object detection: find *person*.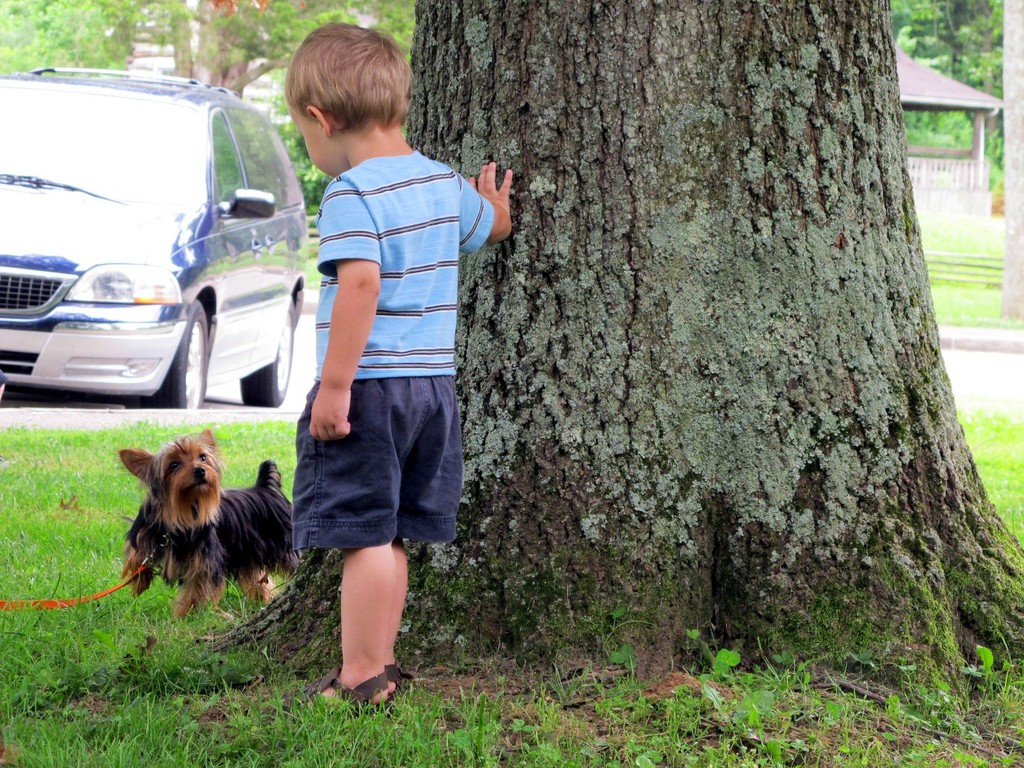
[288,15,511,719].
